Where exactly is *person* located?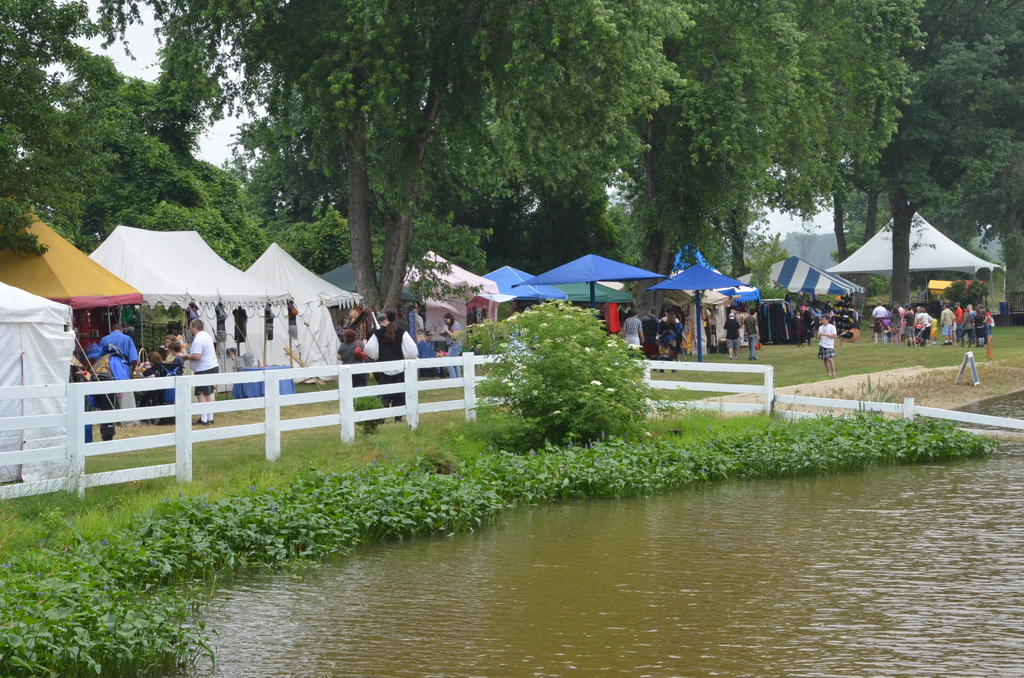
Its bounding box is [412,330,447,367].
